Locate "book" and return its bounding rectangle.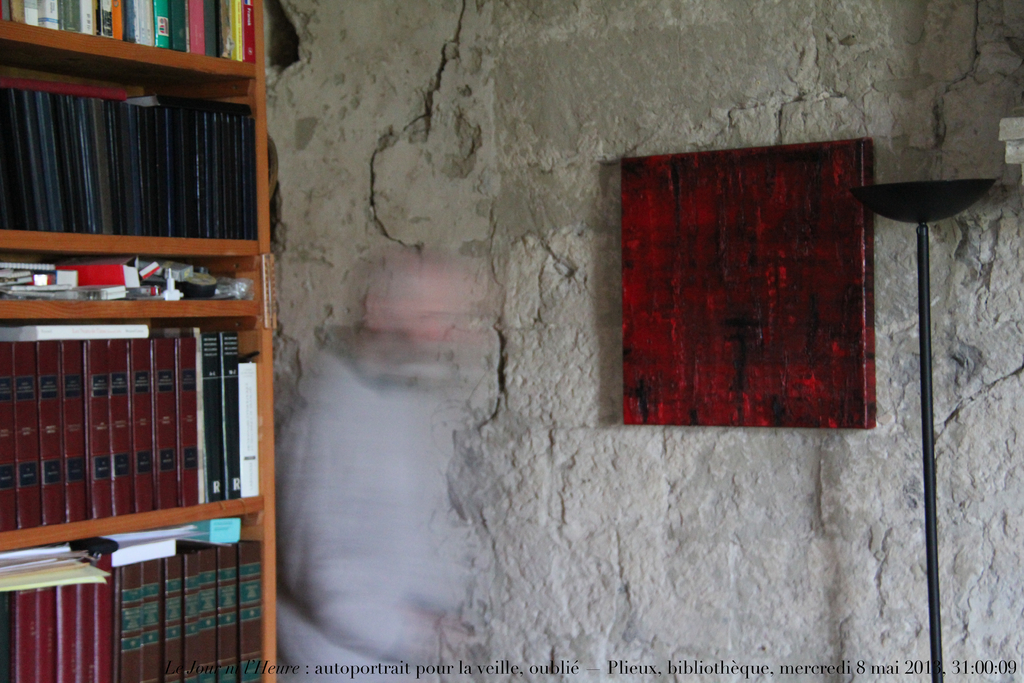
bbox(0, 344, 17, 530).
